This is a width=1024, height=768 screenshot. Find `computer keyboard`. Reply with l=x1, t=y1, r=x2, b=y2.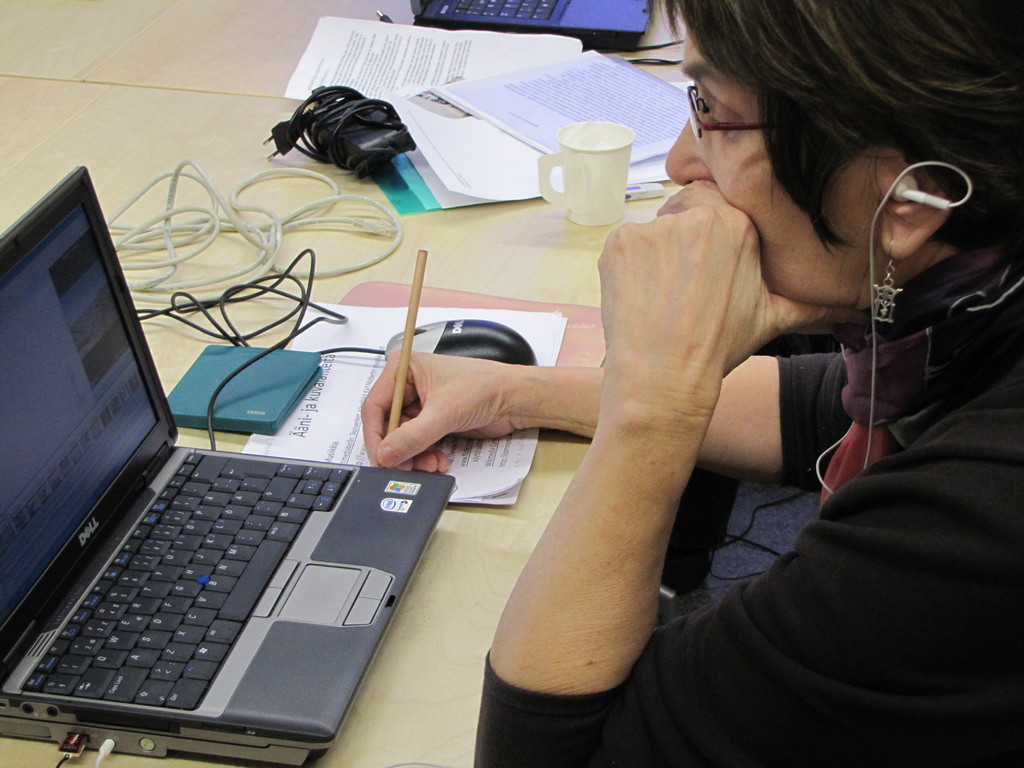
l=452, t=0, r=562, b=19.
